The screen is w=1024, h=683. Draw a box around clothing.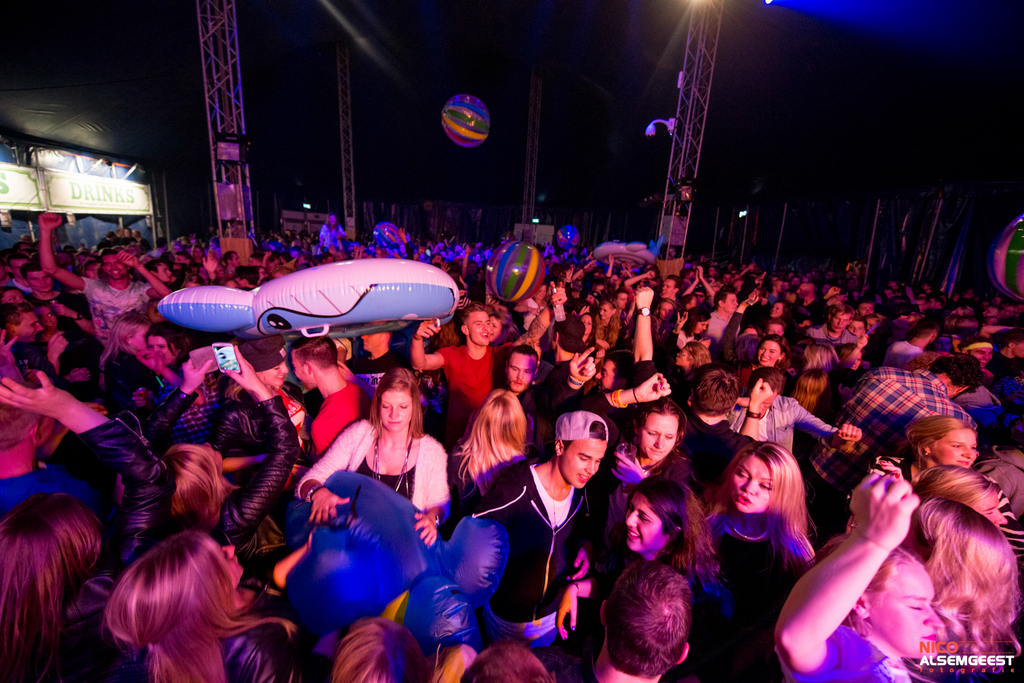
box(1, 419, 173, 682).
